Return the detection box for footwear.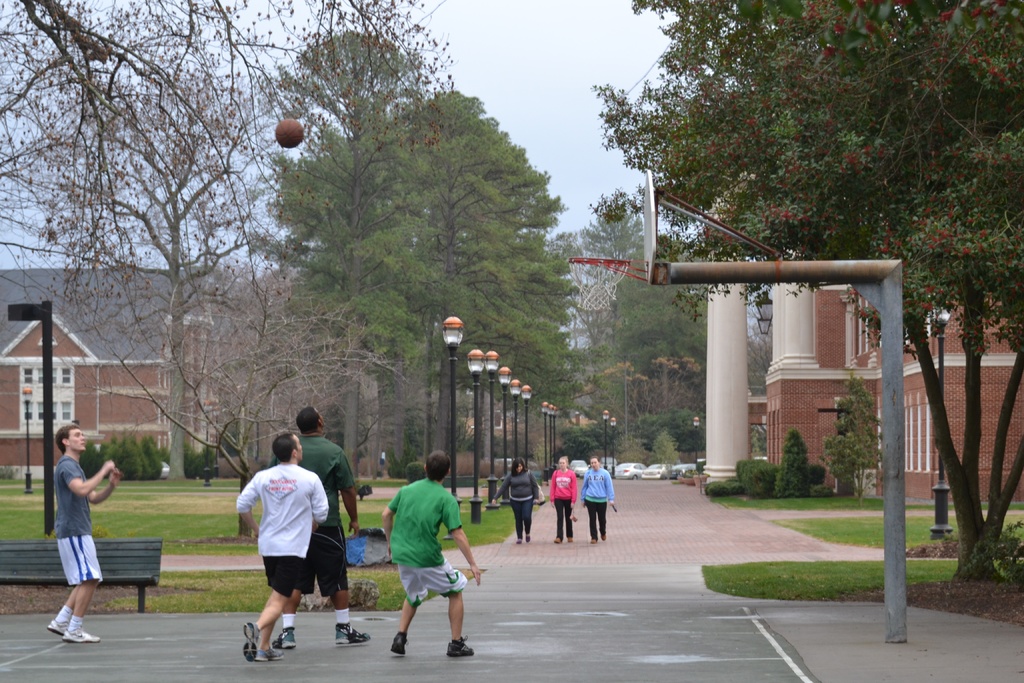
x1=276, y1=630, x2=298, y2=650.
